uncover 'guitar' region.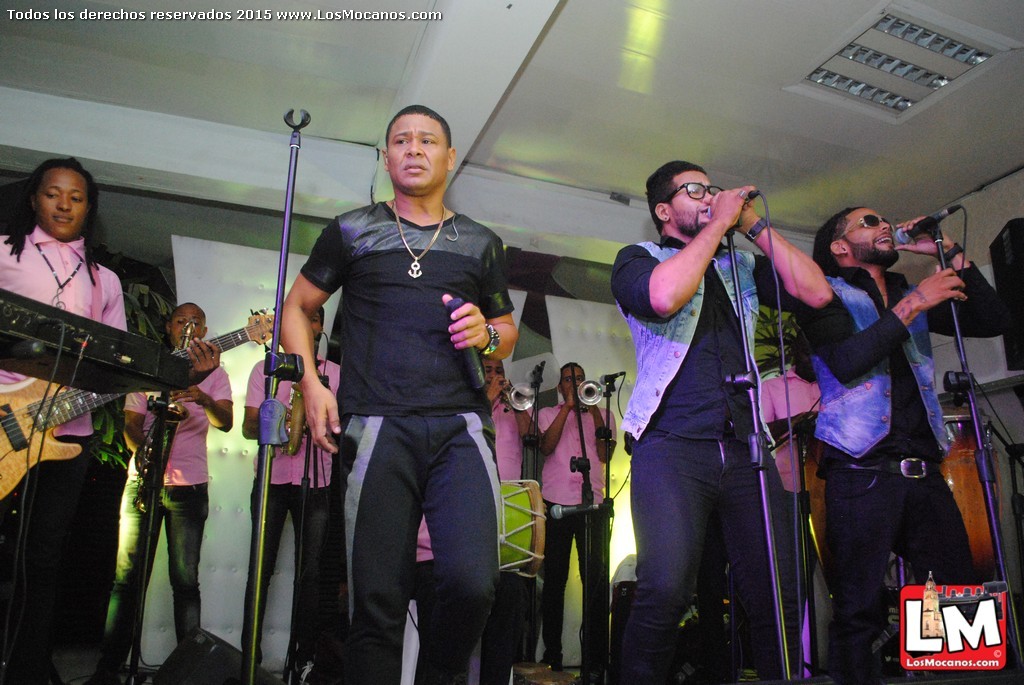
Uncovered: rect(0, 307, 278, 533).
